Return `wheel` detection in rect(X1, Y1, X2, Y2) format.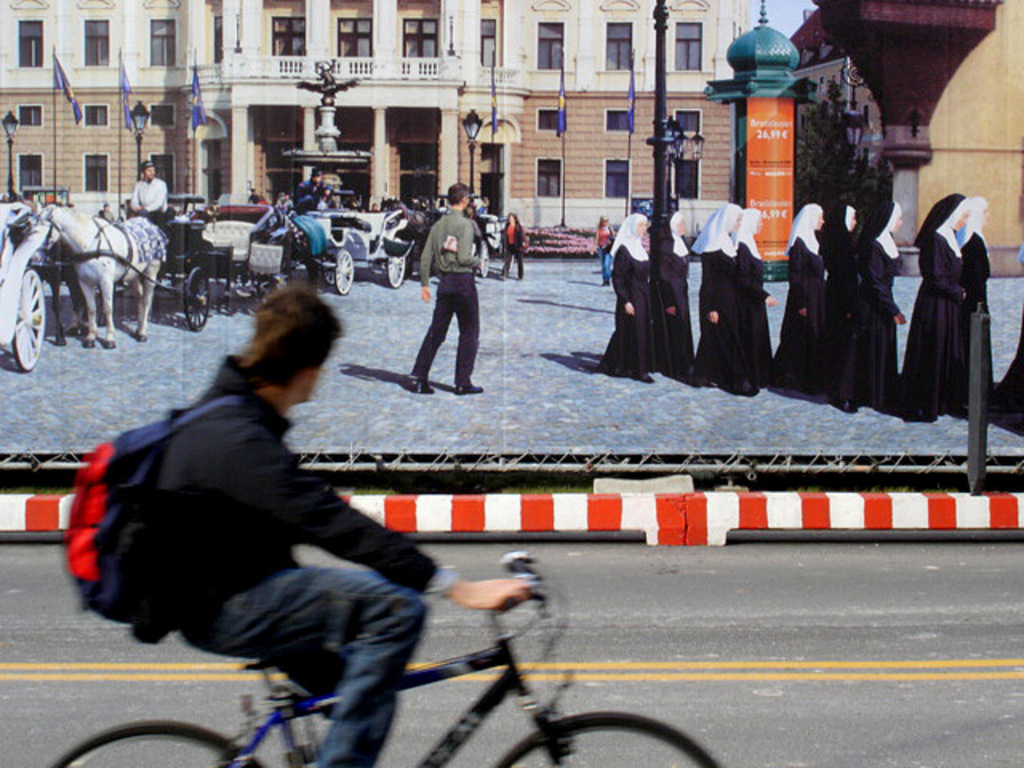
rect(13, 261, 51, 373).
